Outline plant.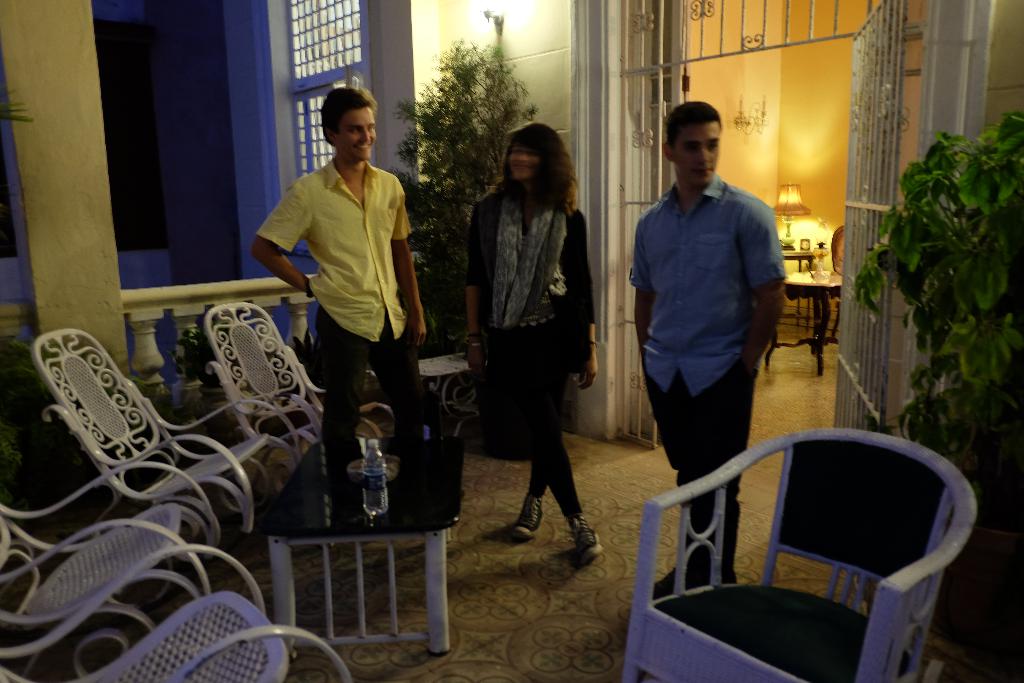
Outline: bbox=(883, 123, 1021, 472).
